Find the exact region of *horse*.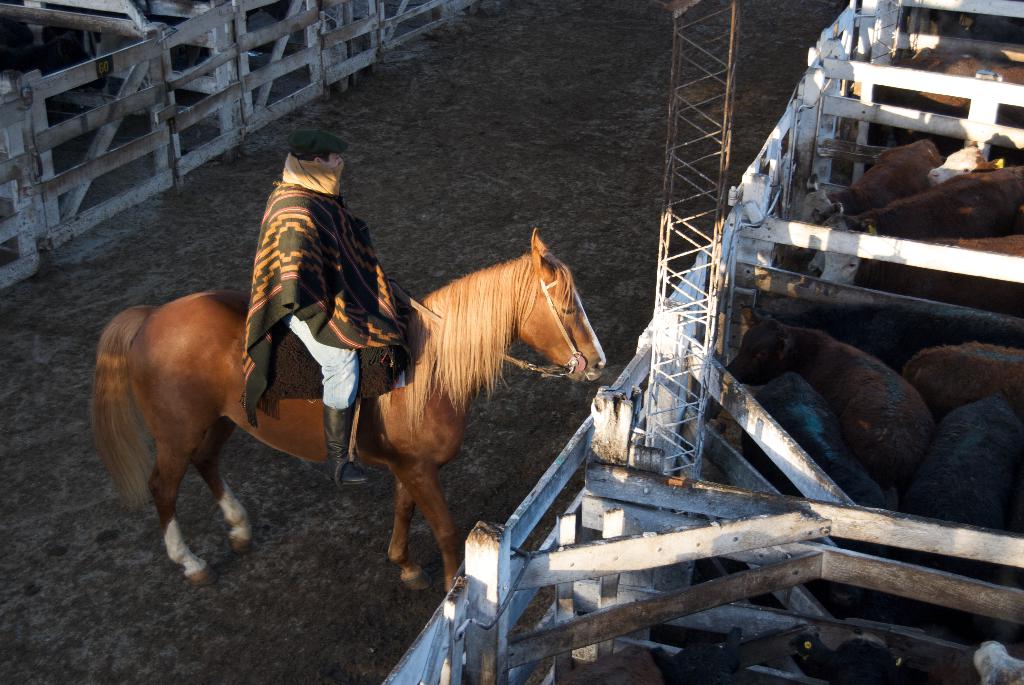
Exact region: (left=86, top=226, right=610, bottom=597).
